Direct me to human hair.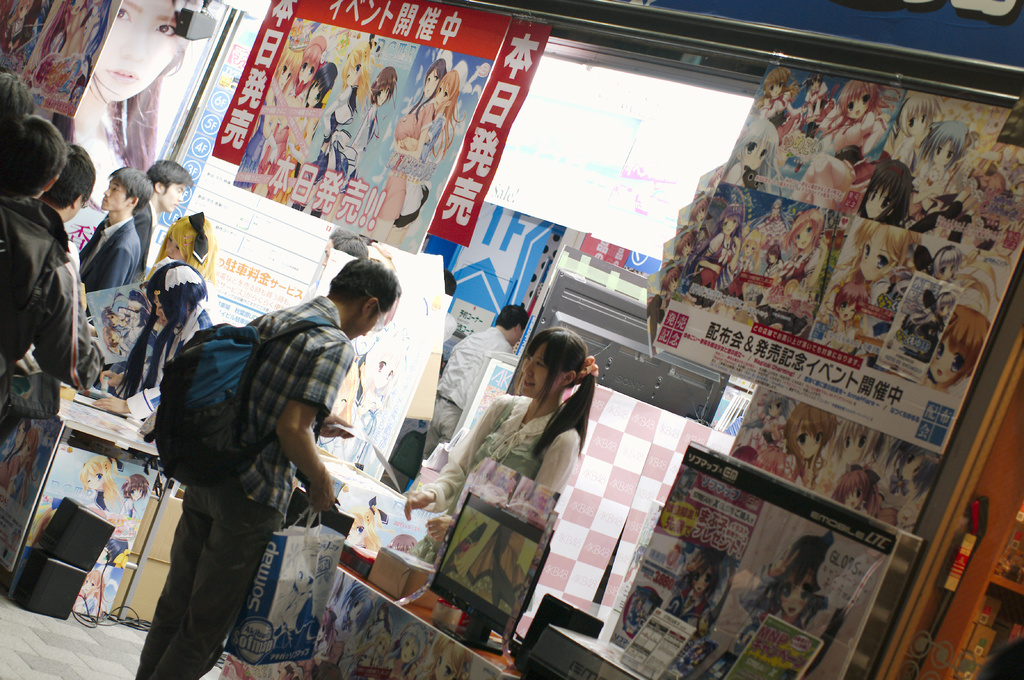
Direction: bbox=(328, 257, 392, 322).
